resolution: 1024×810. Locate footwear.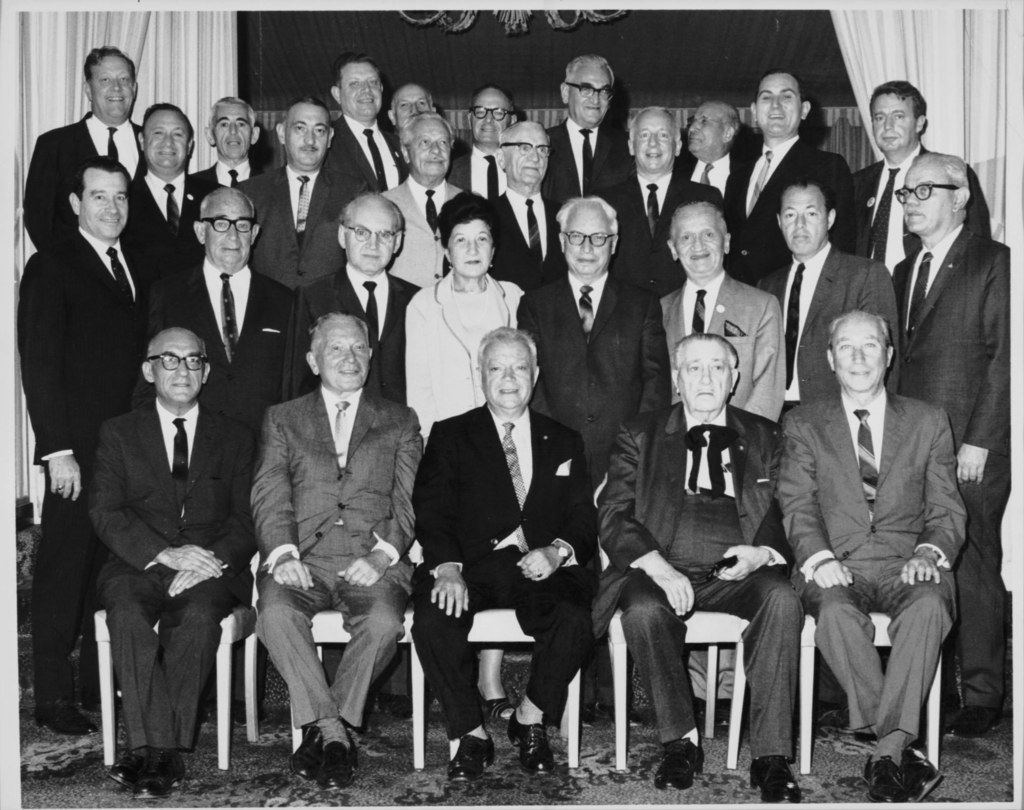
(381, 690, 416, 726).
